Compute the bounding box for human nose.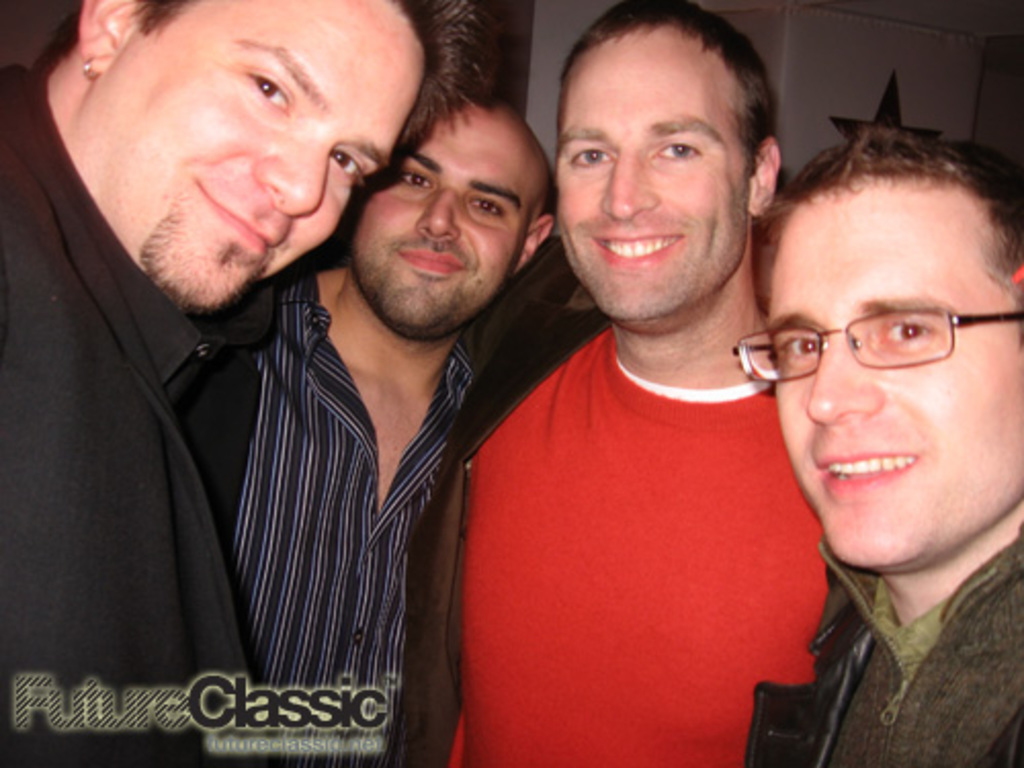
[809,348,877,422].
